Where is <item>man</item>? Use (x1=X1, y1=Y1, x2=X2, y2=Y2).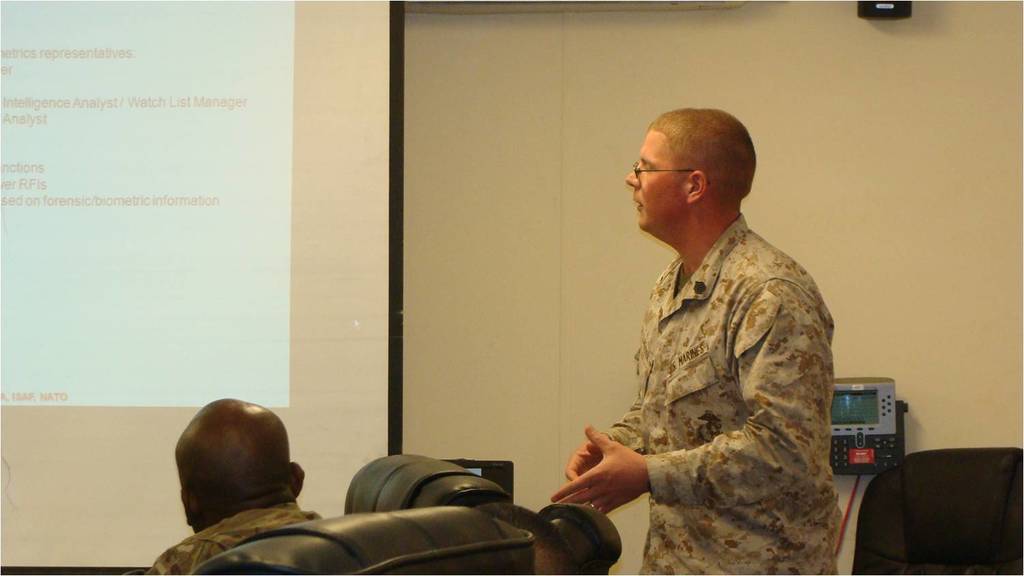
(x1=563, y1=92, x2=854, y2=571).
